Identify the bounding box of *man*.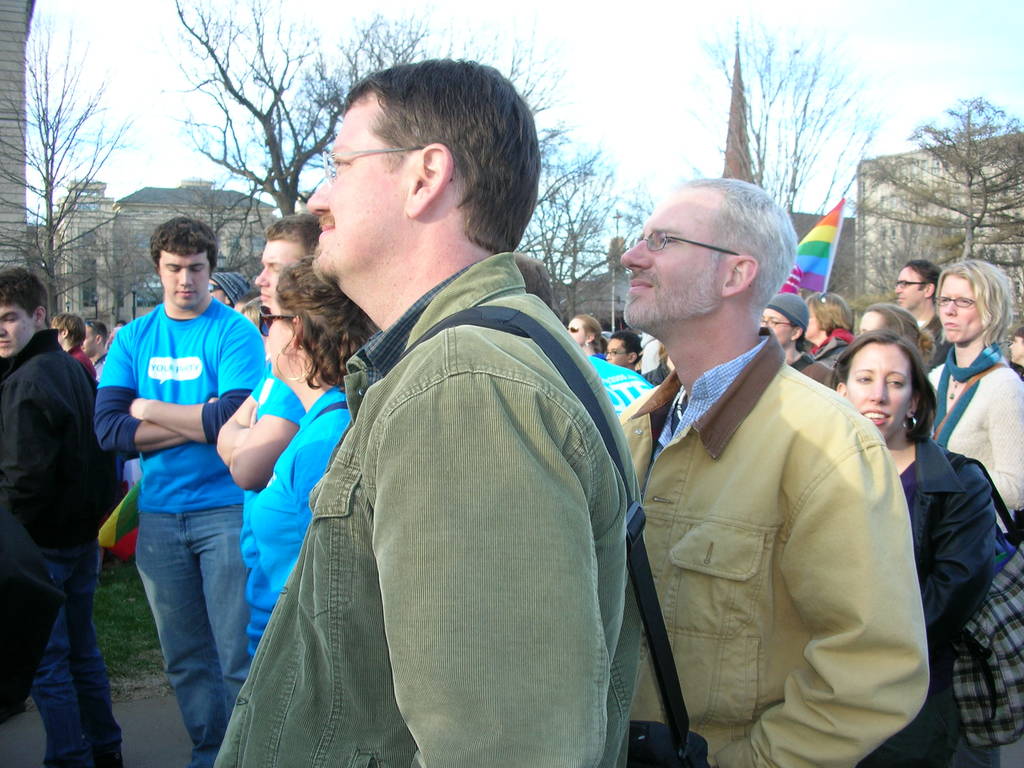
l=212, t=56, r=643, b=767.
